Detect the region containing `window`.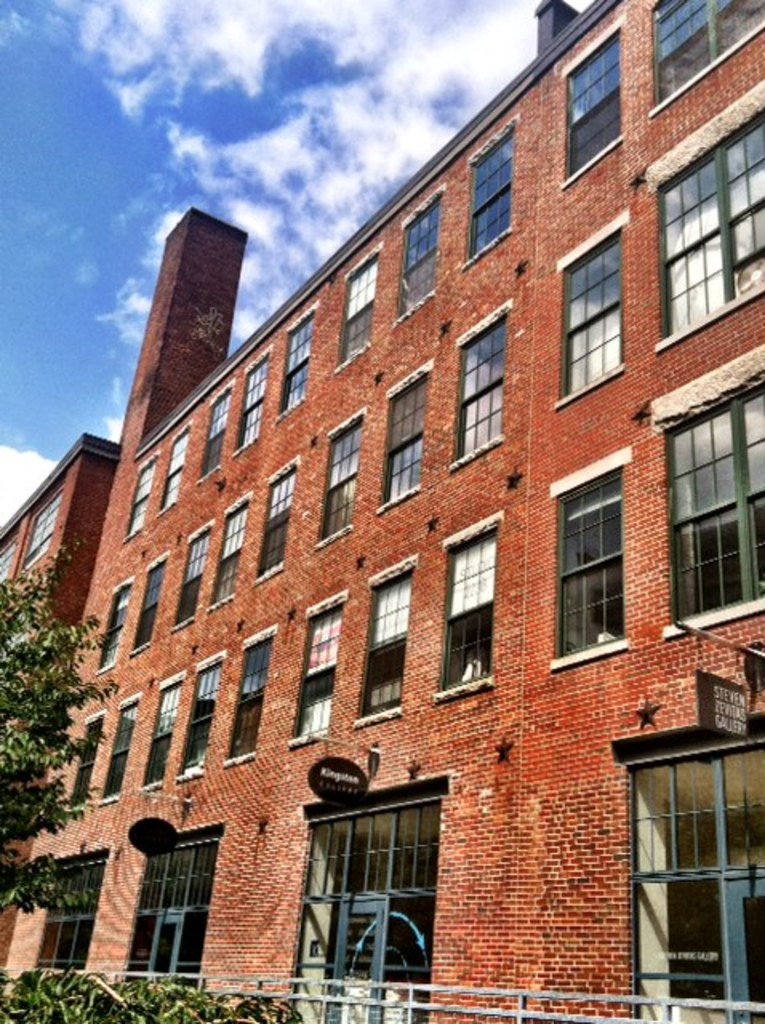
{"x1": 285, "y1": 592, "x2": 350, "y2": 752}.
